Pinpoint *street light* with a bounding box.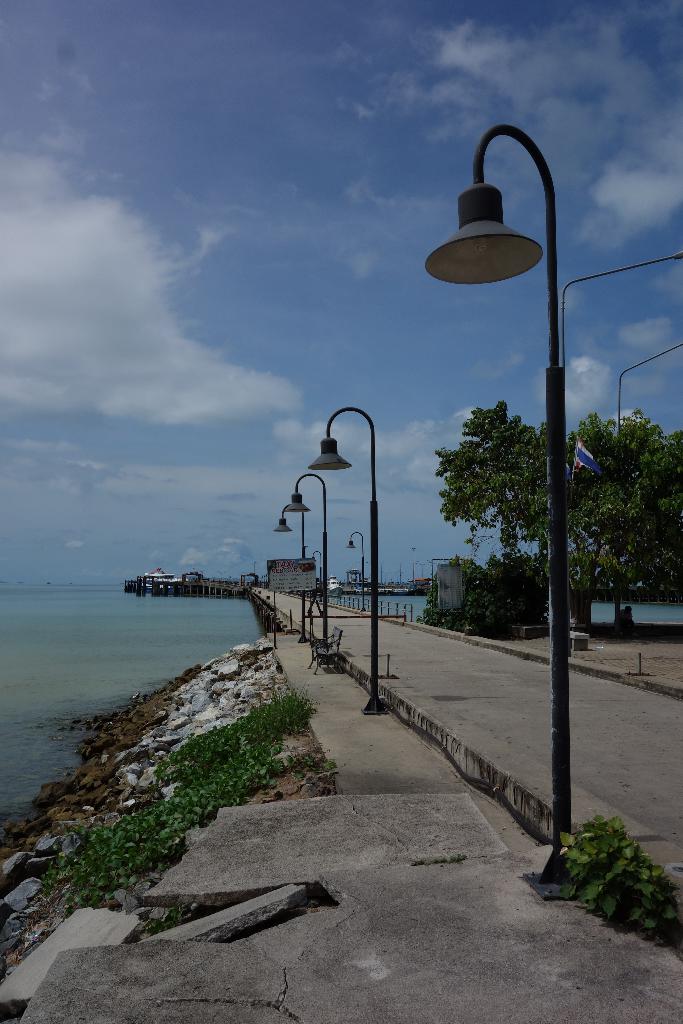
<region>284, 468, 338, 646</region>.
